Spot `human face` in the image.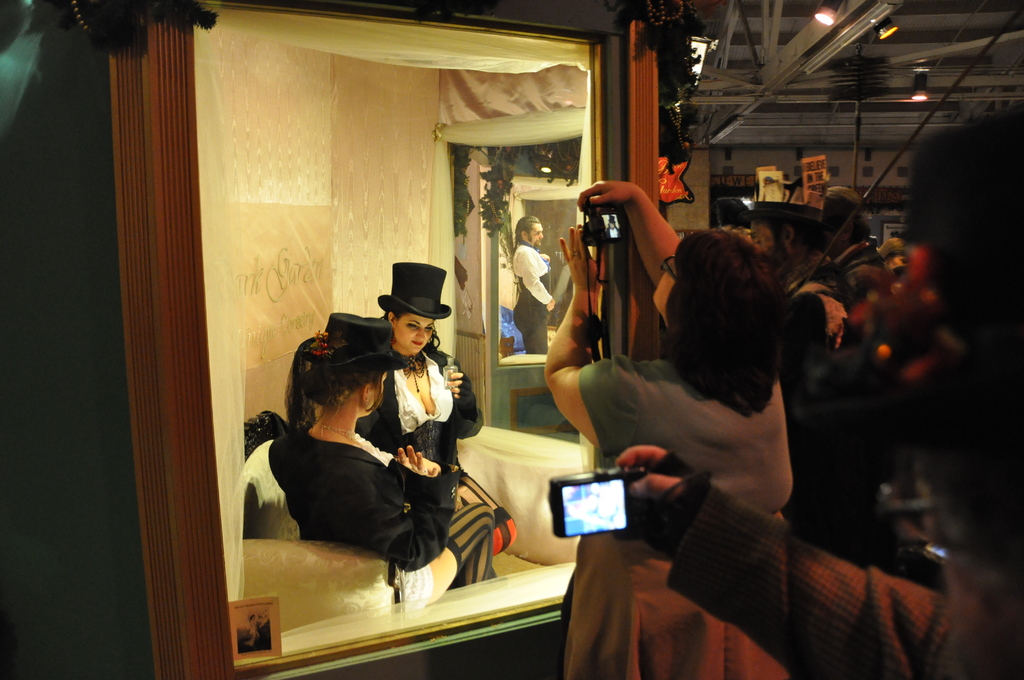
`human face` found at bbox=(888, 257, 908, 270).
